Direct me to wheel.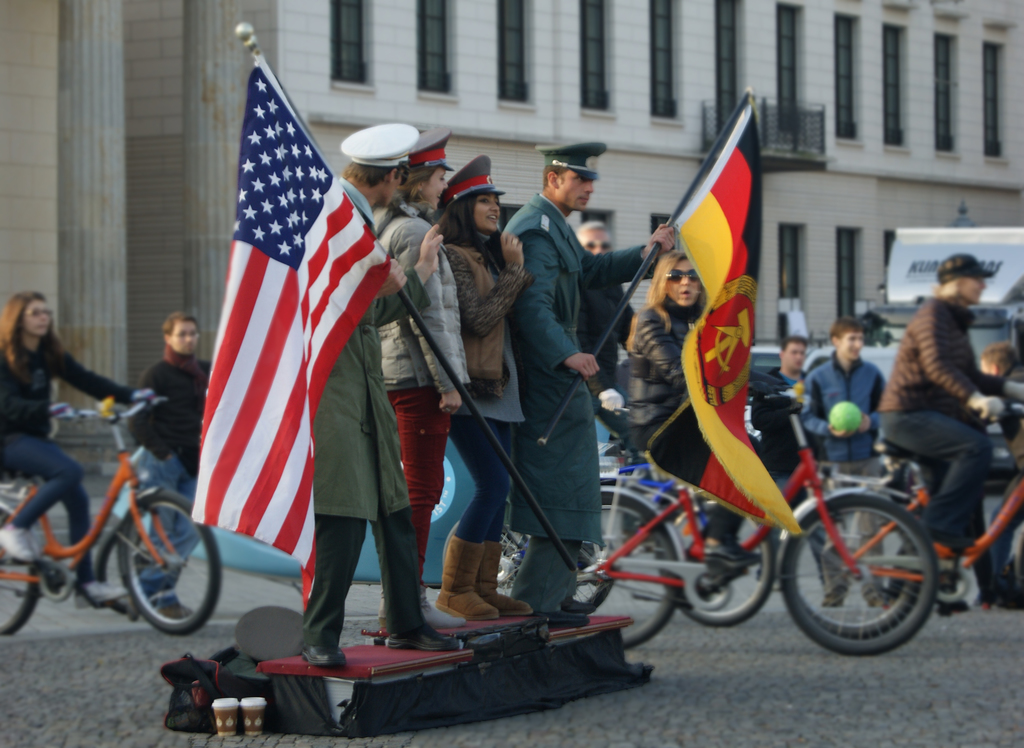
Direction: 442:519:527:596.
